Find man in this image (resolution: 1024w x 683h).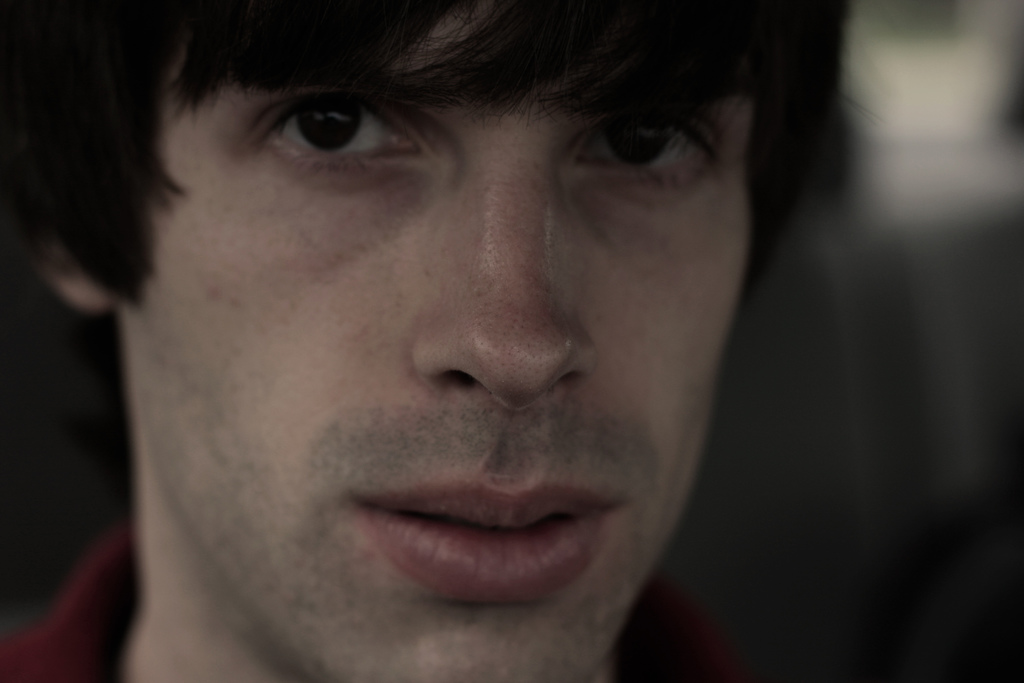
select_region(0, 0, 843, 682).
